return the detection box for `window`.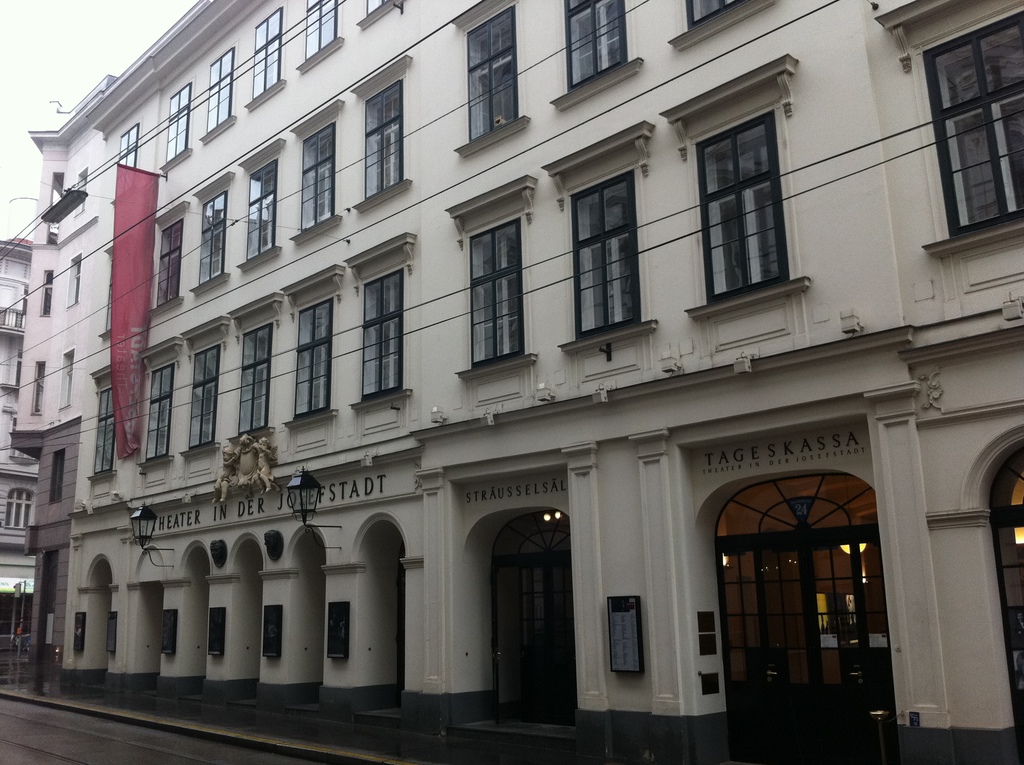
(left=347, top=54, right=412, bottom=207).
